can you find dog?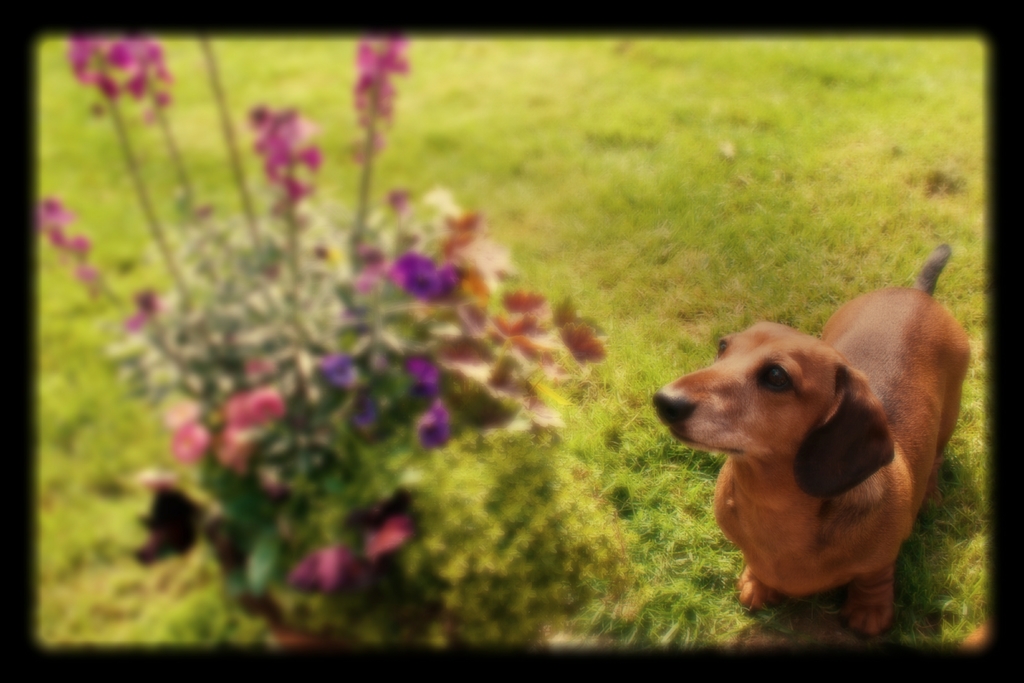
Yes, bounding box: BBox(650, 241, 970, 635).
